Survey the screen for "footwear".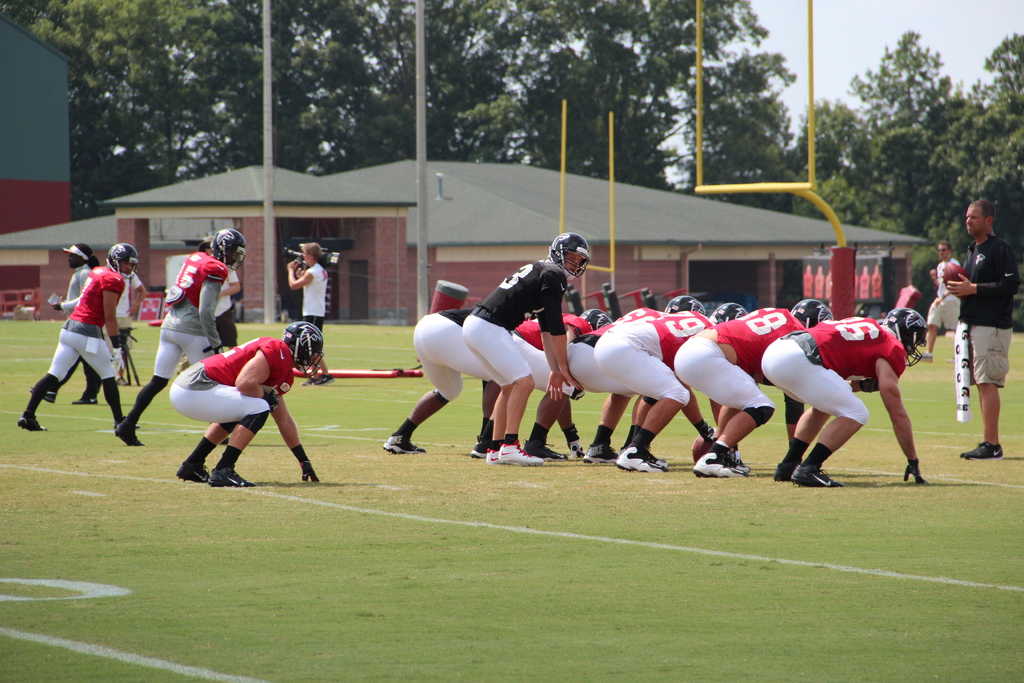
Survey found: crop(303, 369, 321, 388).
